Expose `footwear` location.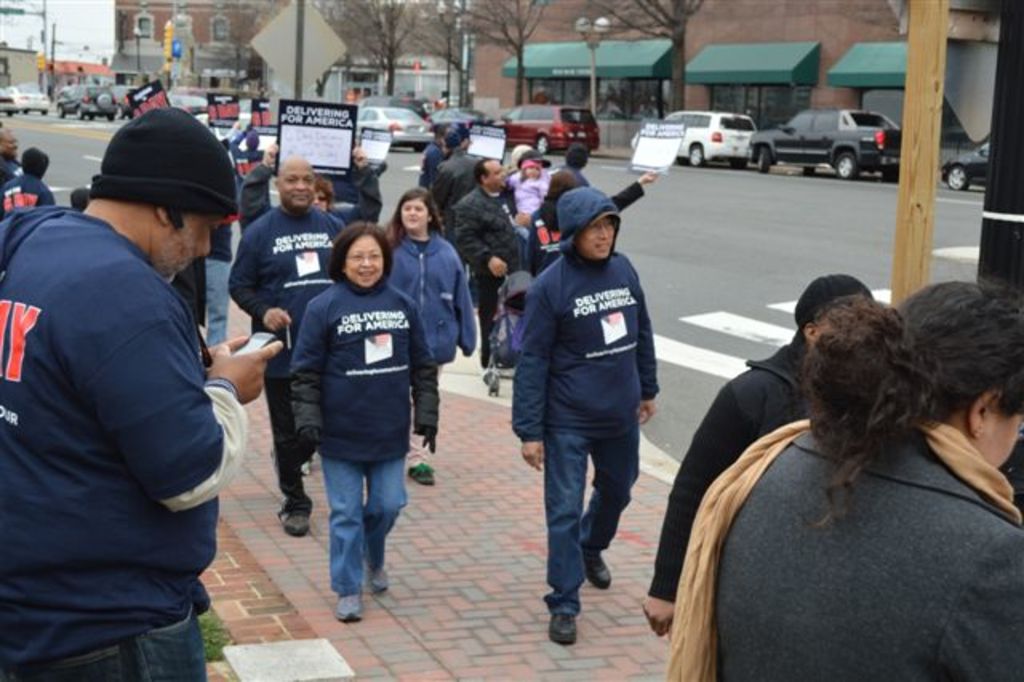
Exposed at (546,608,581,645).
